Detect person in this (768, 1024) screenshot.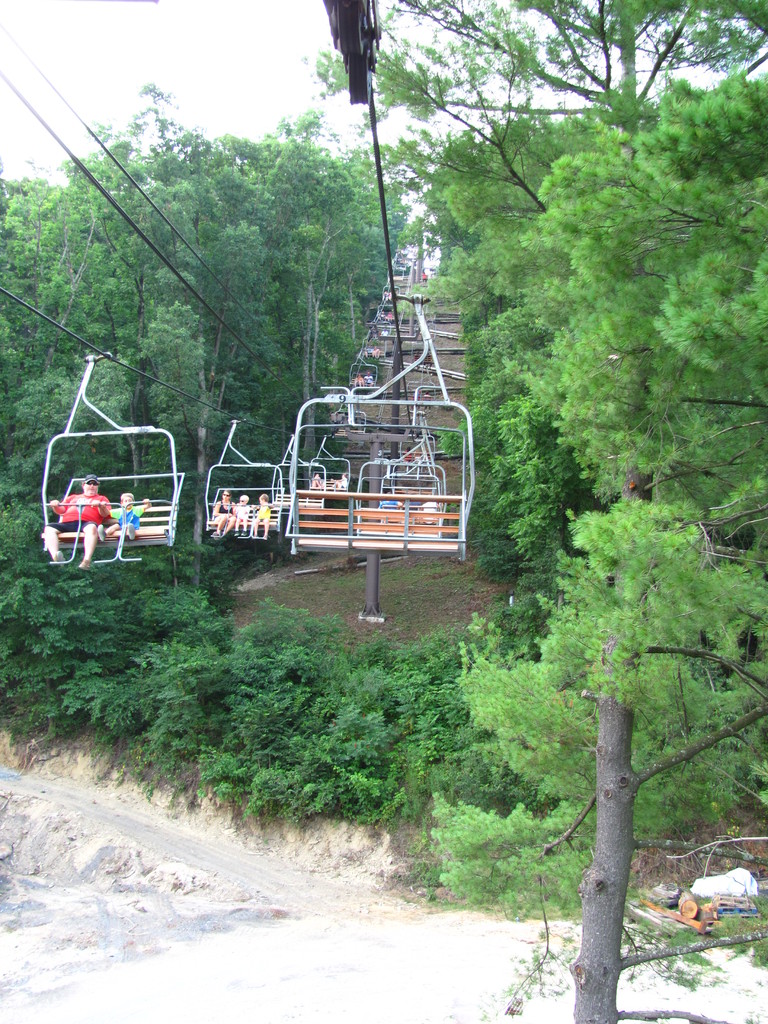
Detection: {"left": 212, "top": 488, "right": 240, "bottom": 532}.
